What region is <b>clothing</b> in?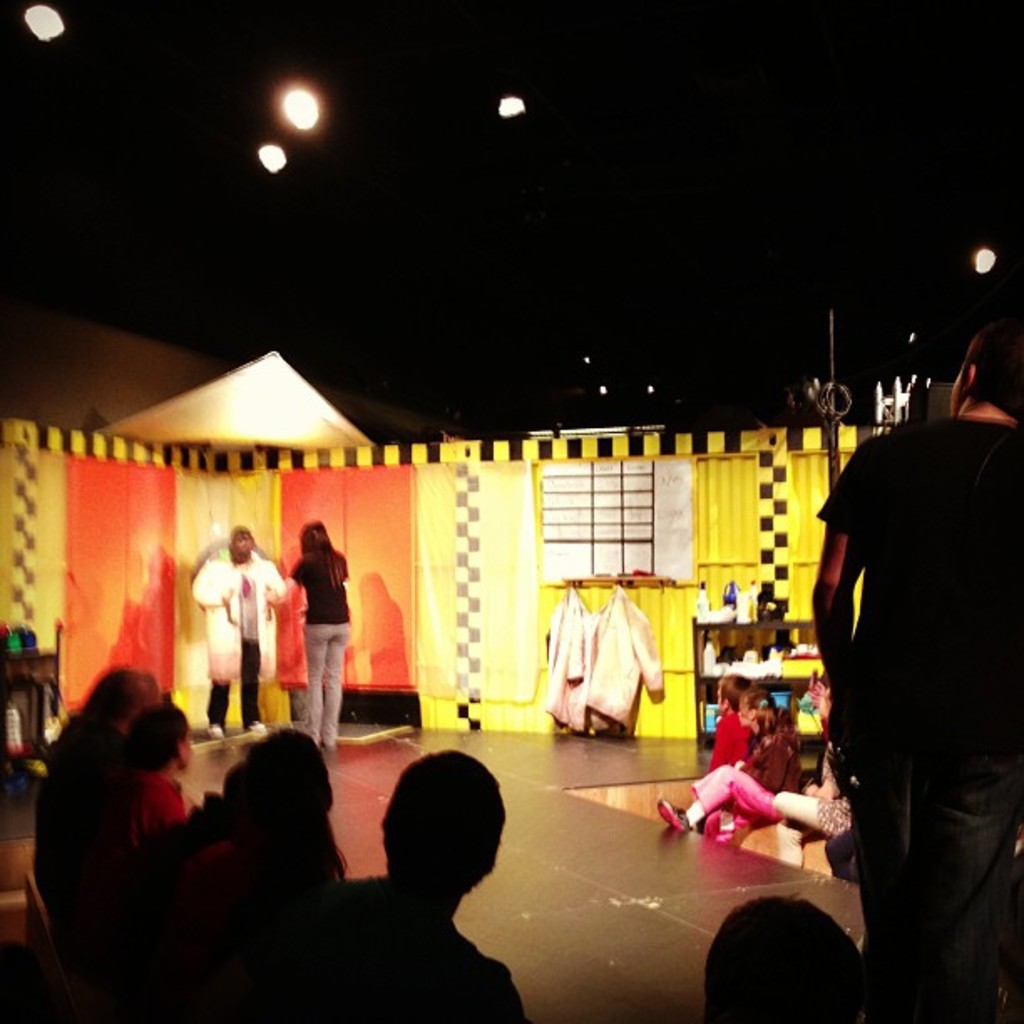
left=808, top=728, right=853, bottom=852.
